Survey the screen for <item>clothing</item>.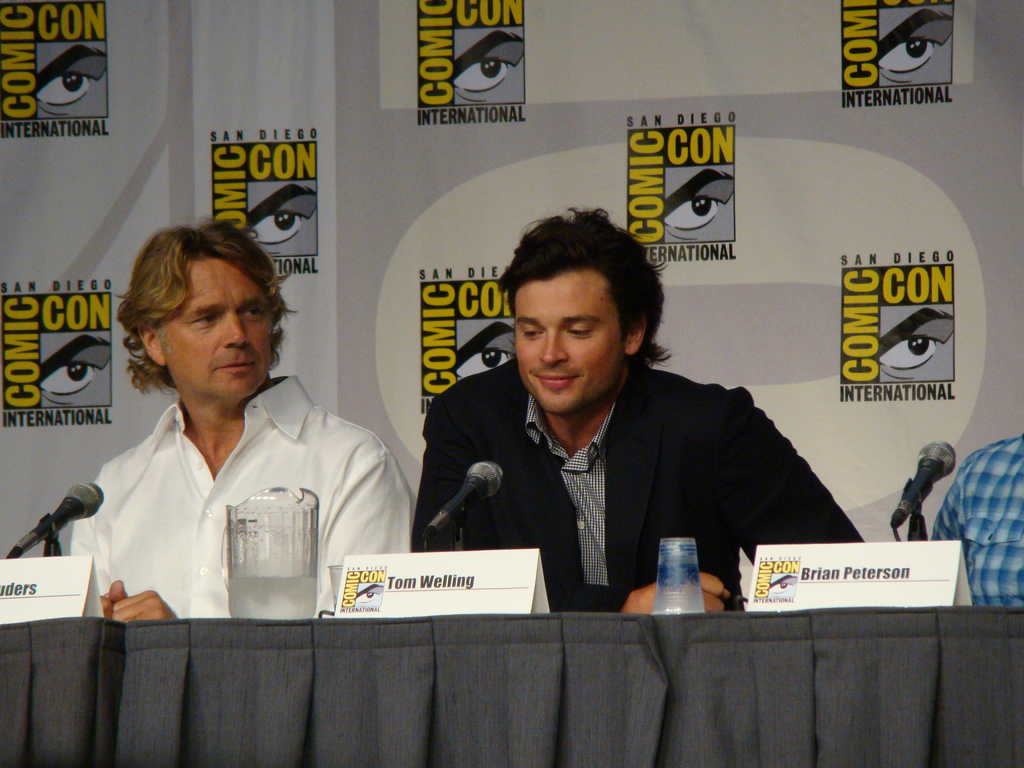
Survey found: bbox=(929, 422, 1023, 610).
